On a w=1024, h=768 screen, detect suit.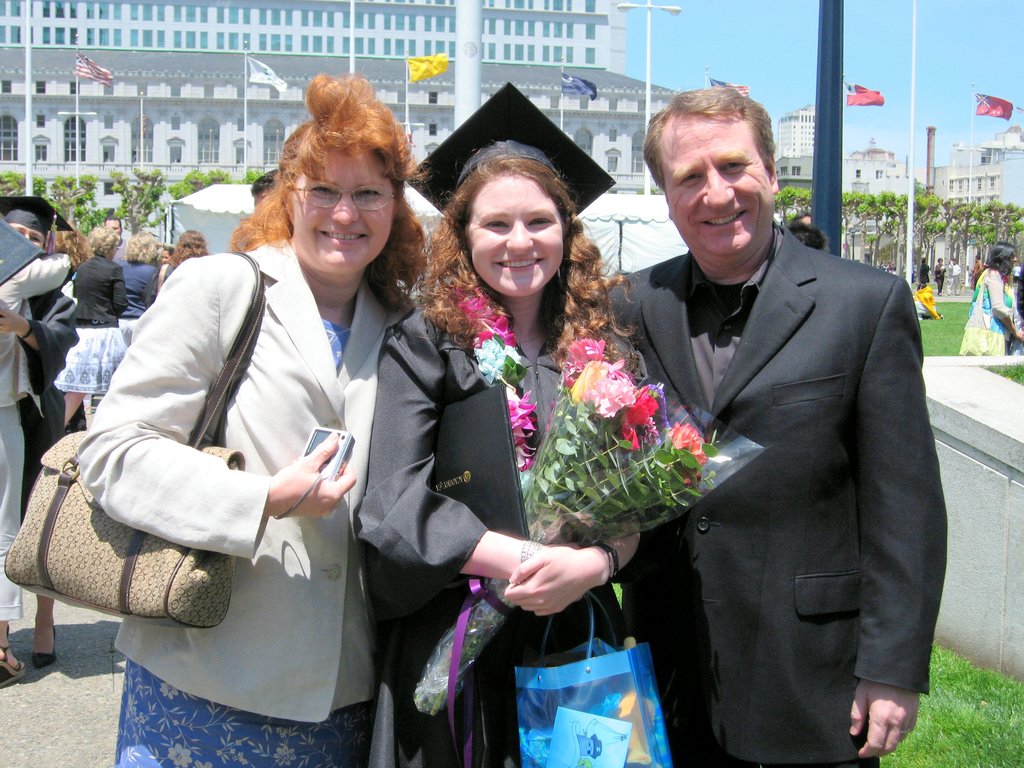
left=74, top=253, right=127, bottom=323.
